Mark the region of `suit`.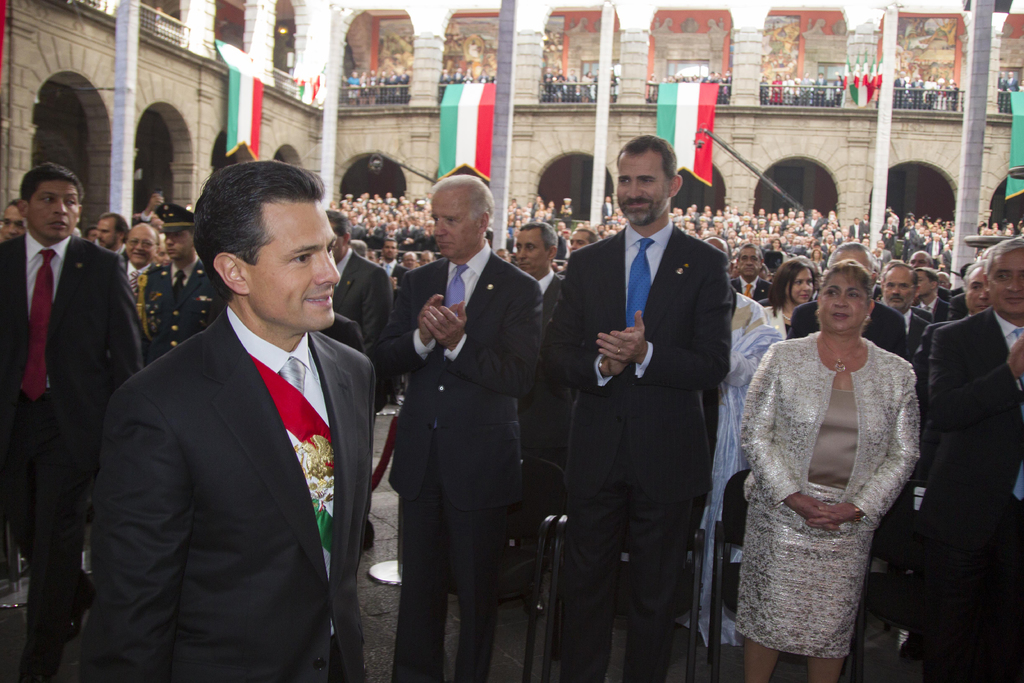
Region: rect(558, 115, 758, 656).
